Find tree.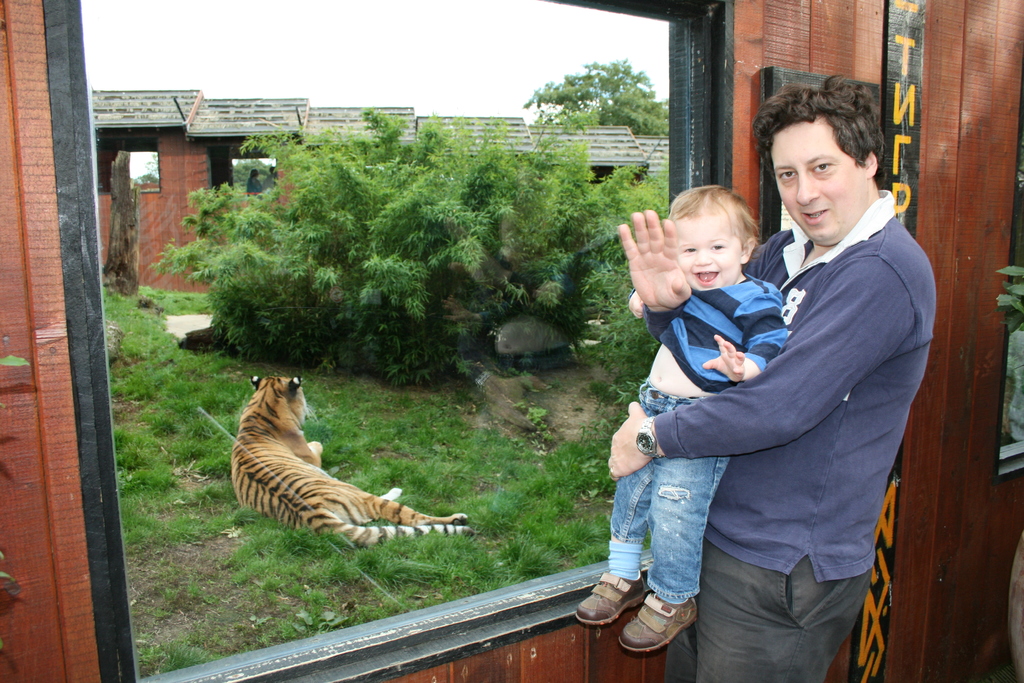
(x1=159, y1=117, x2=650, y2=361).
